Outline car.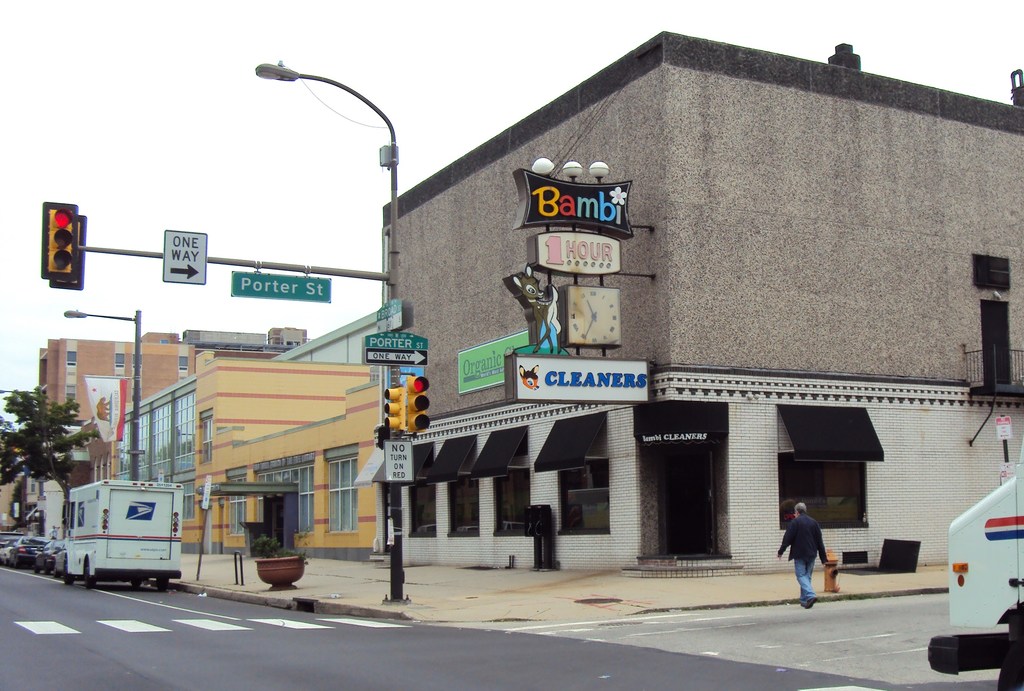
Outline: l=8, t=533, r=47, b=565.
